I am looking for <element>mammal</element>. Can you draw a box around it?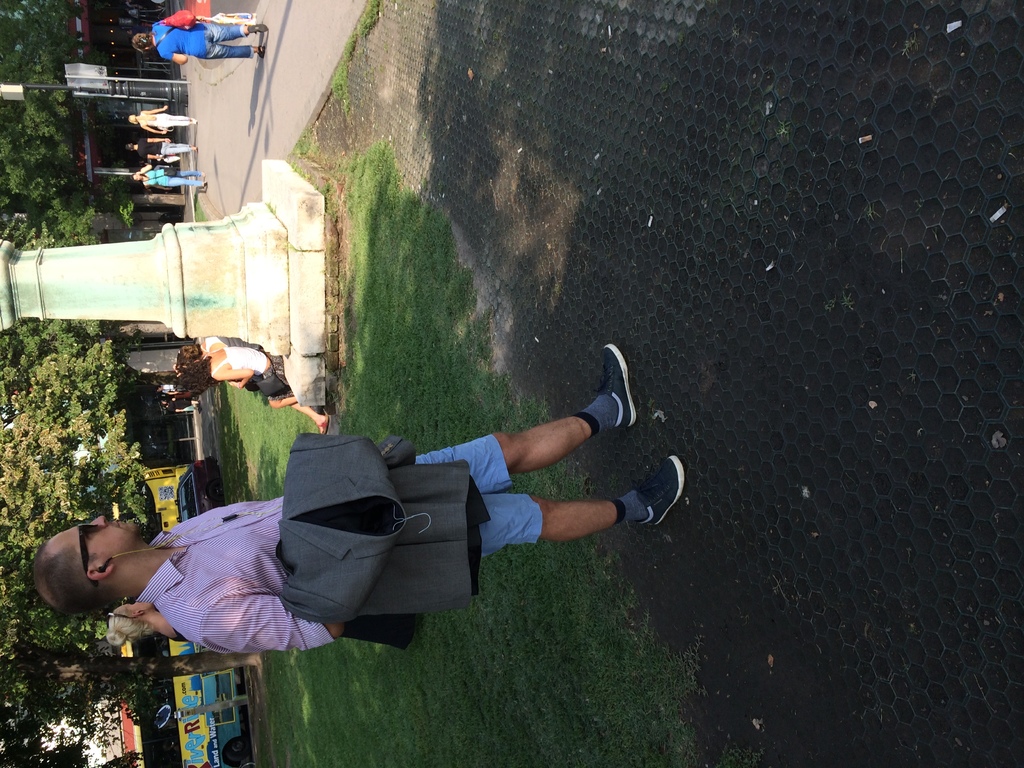
Sure, the bounding box is 126:104:196:132.
